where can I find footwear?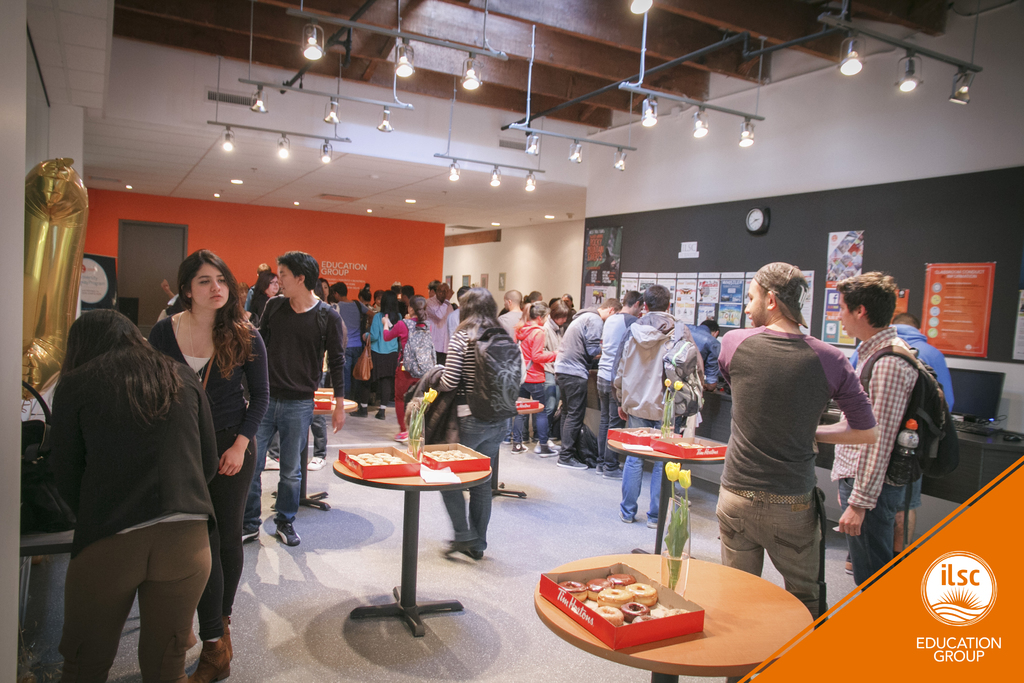
You can find it at x1=556, y1=456, x2=585, y2=468.
